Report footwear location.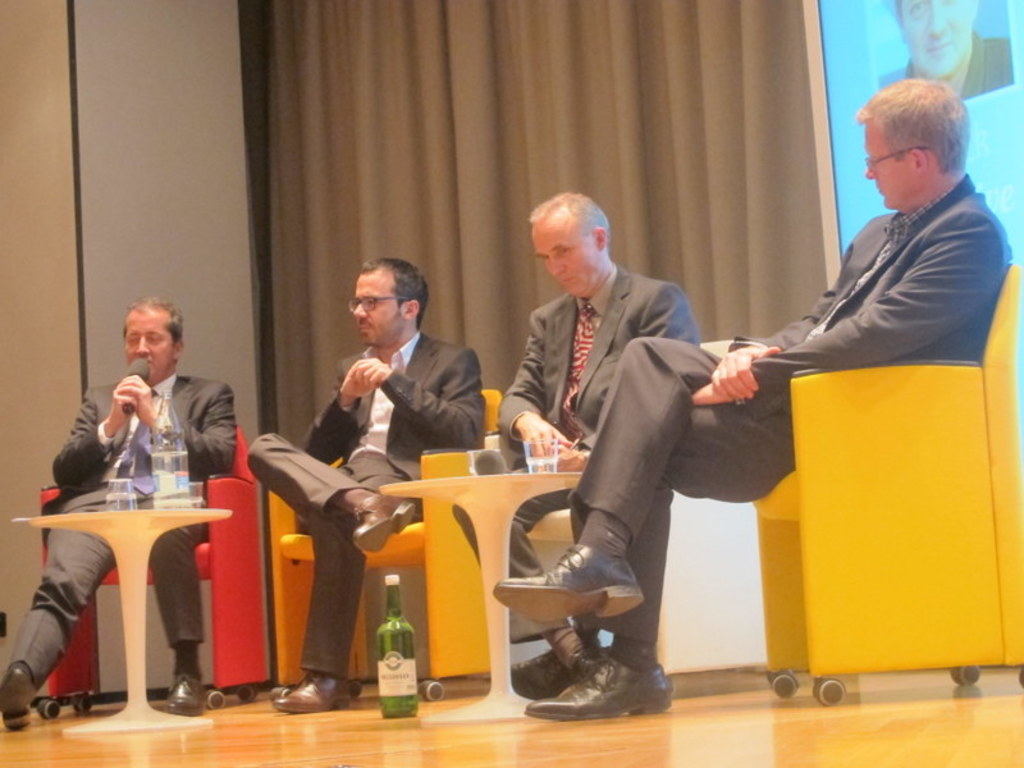
Report: left=273, top=673, right=348, bottom=712.
